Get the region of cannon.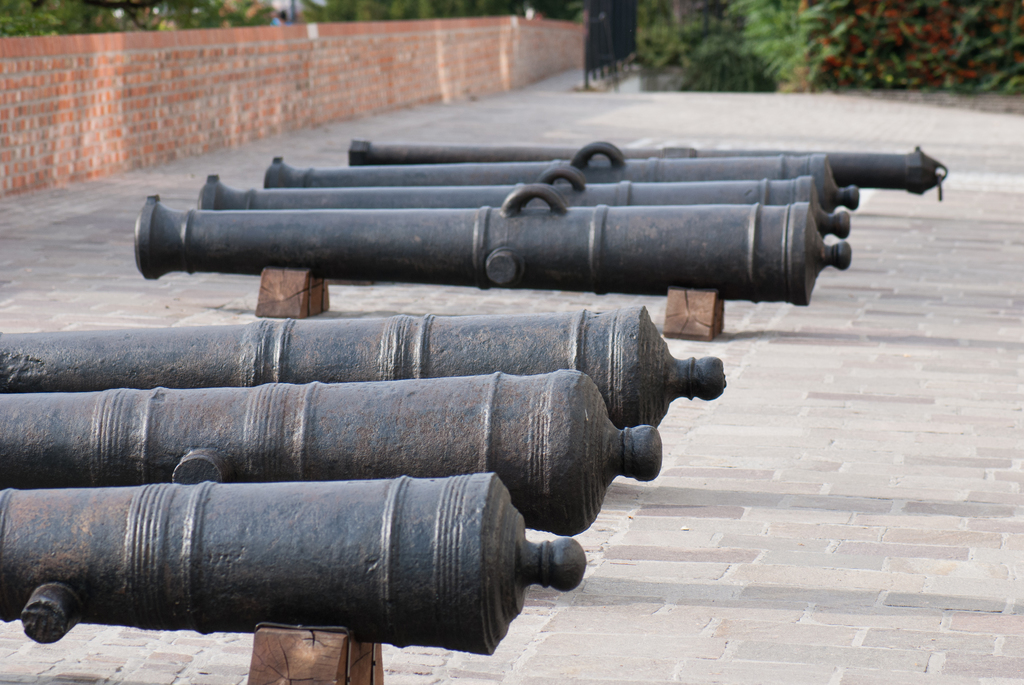
<region>257, 151, 859, 217</region>.
